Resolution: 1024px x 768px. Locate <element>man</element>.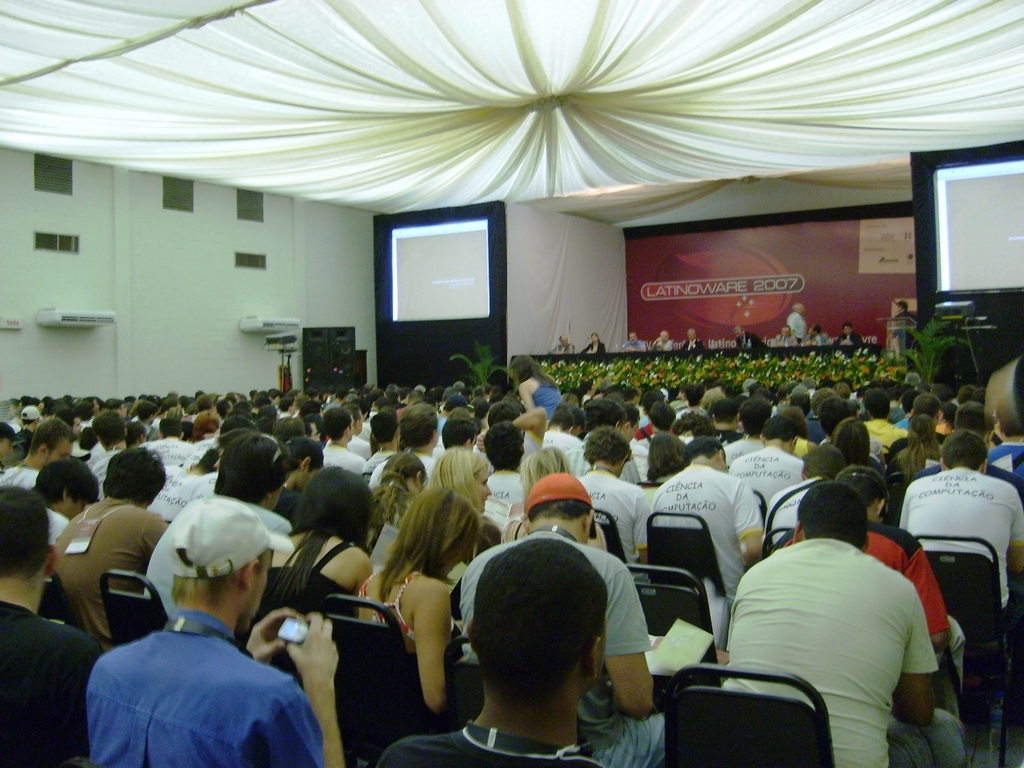
x1=653 y1=332 x2=675 y2=351.
